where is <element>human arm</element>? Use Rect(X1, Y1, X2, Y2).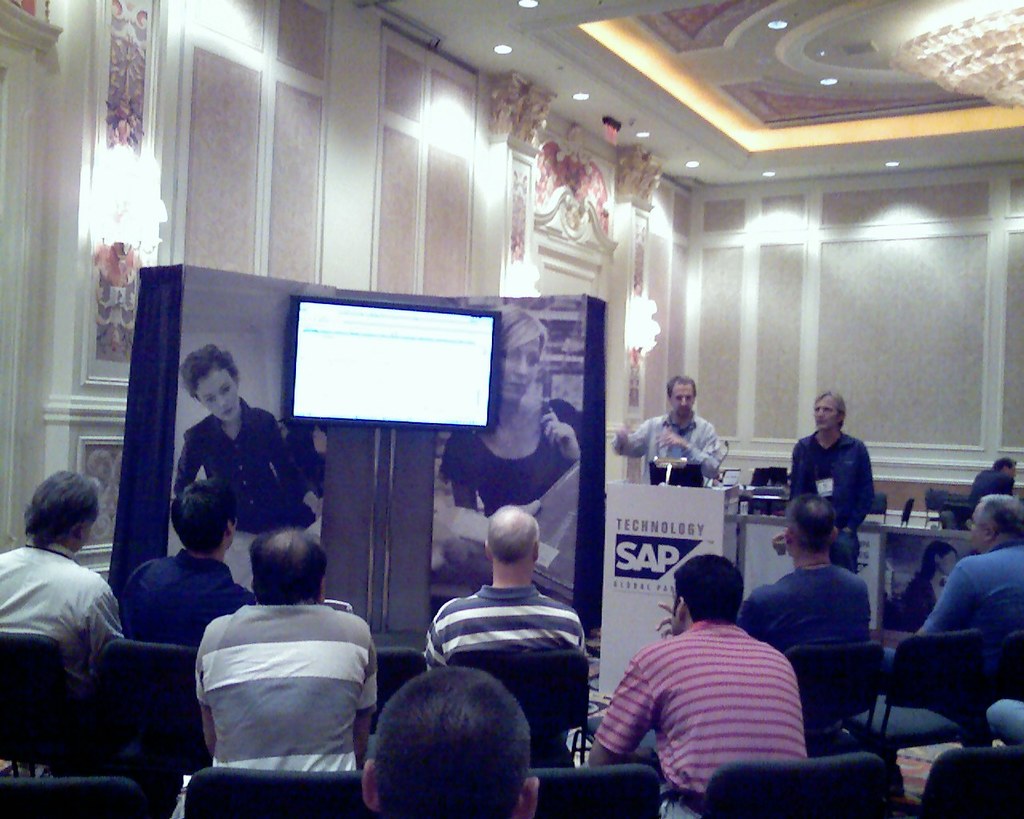
Rect(354, 636, 383, 762).
